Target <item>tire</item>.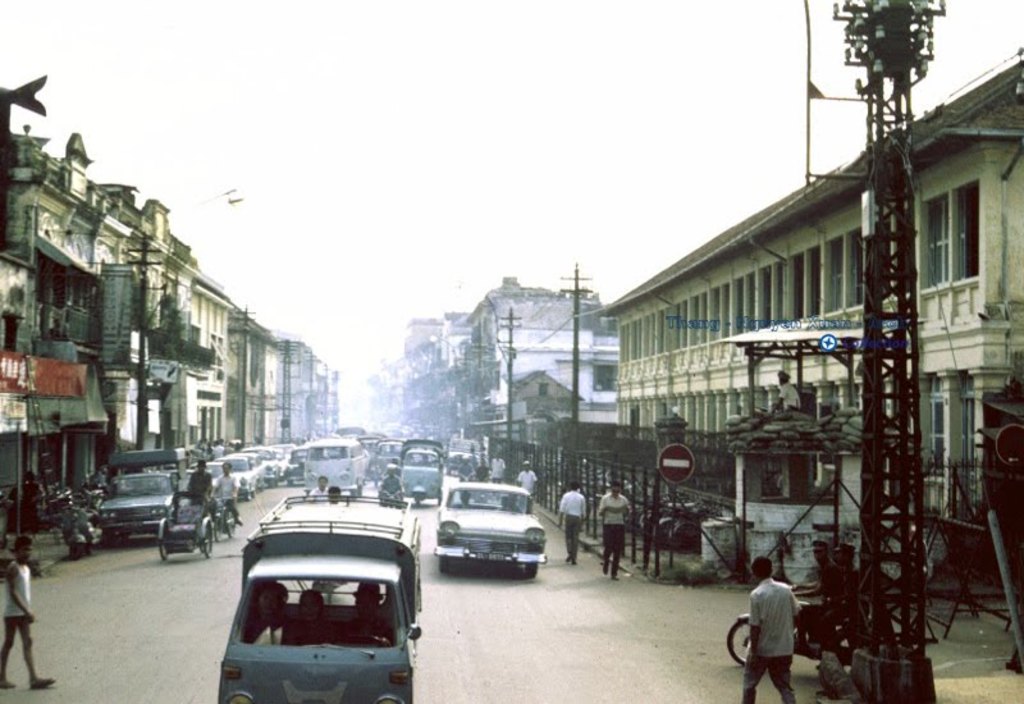
Target region: box(439, 557, 456, 573).
